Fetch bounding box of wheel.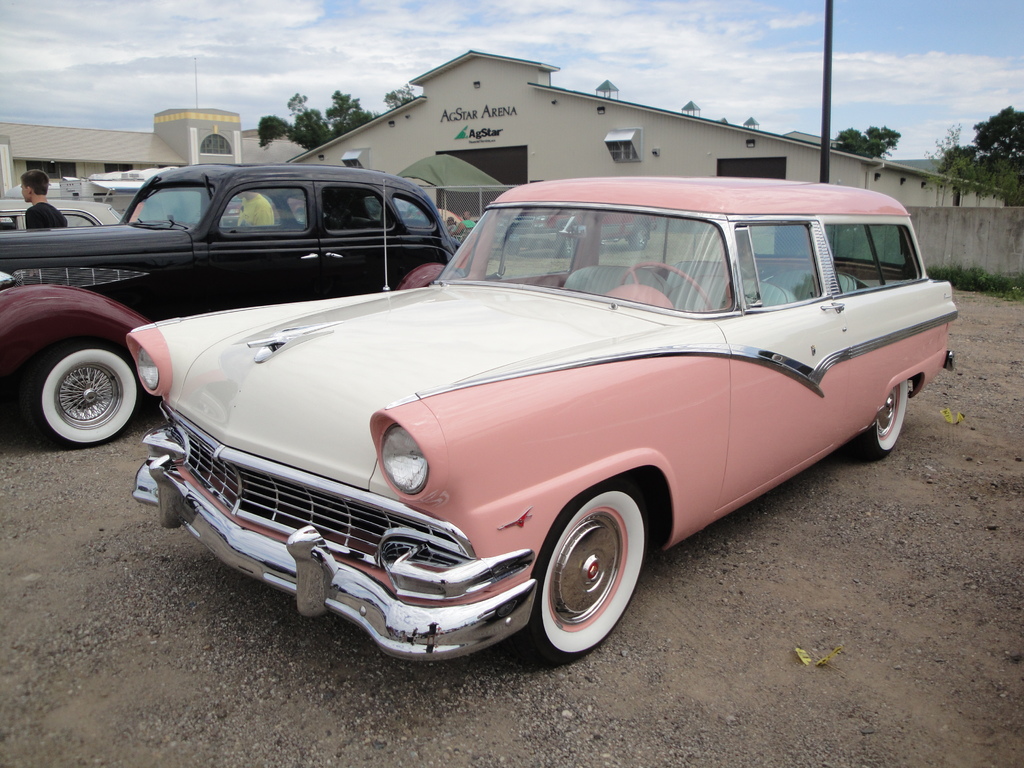
Bbox: region(499, 484, 641, 669).
